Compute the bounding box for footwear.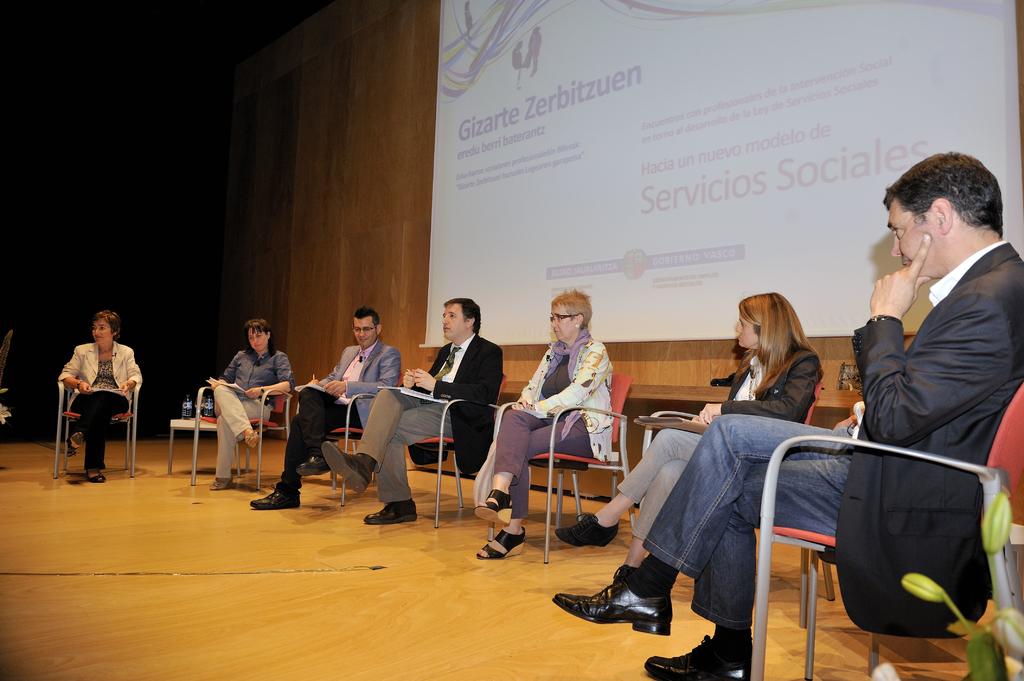
detection(89, 461, 104, 482).
